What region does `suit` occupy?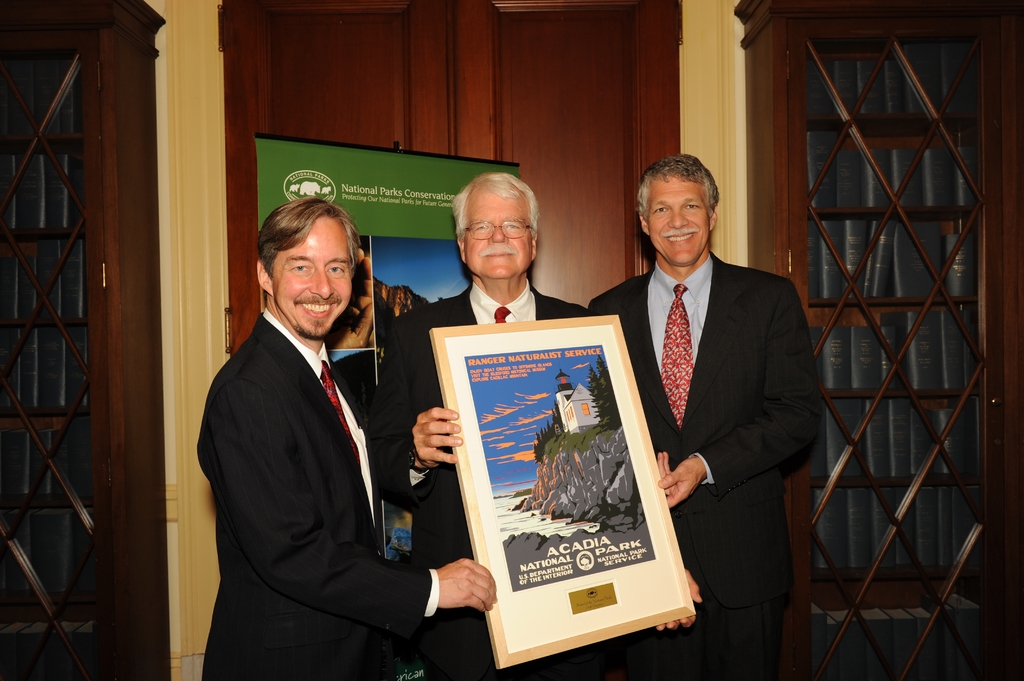
{"left": 590, "top": 264, "right": 824, "bottom": 680}.
